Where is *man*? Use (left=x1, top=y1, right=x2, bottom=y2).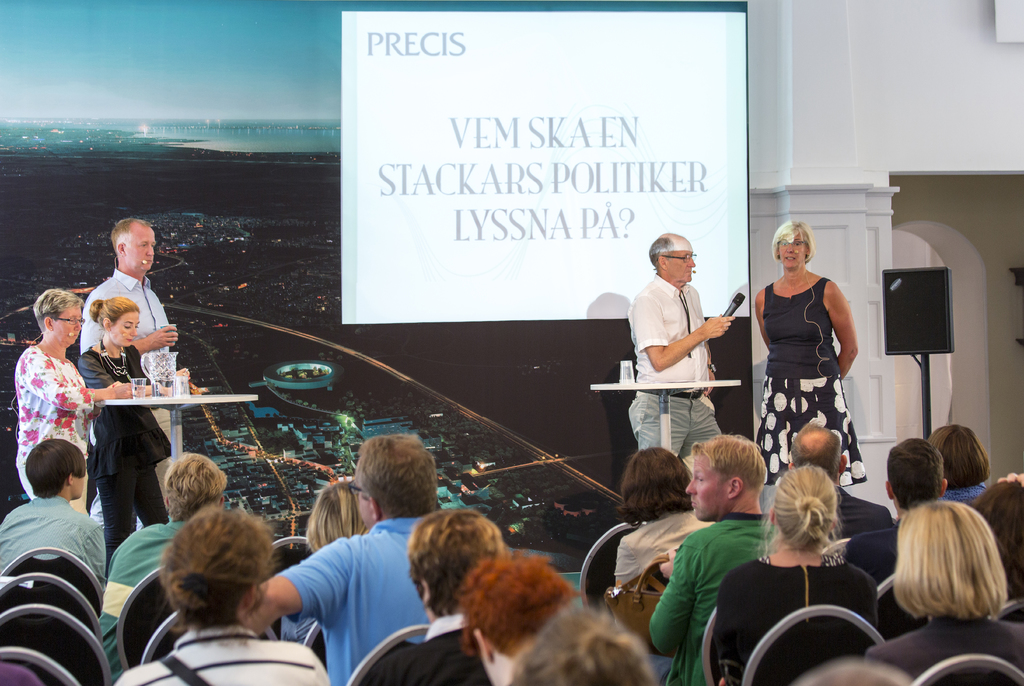
(left=76, top=218, right=191, bottom=534).
